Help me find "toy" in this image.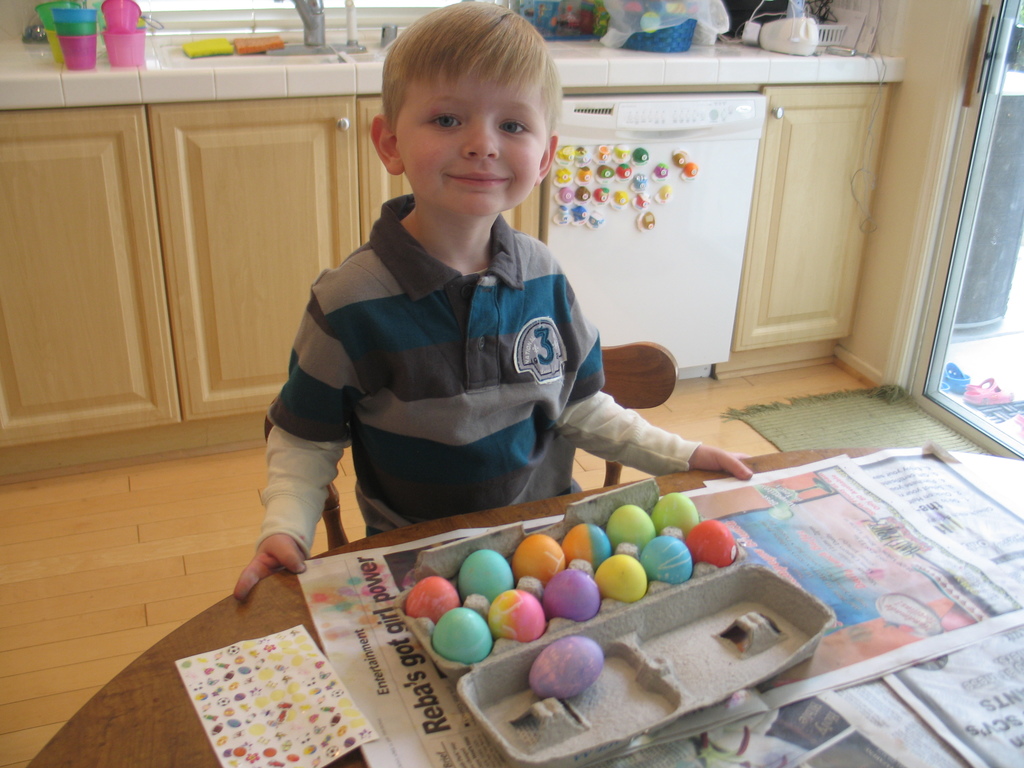
Found it: (673, 151, 685, 166).
